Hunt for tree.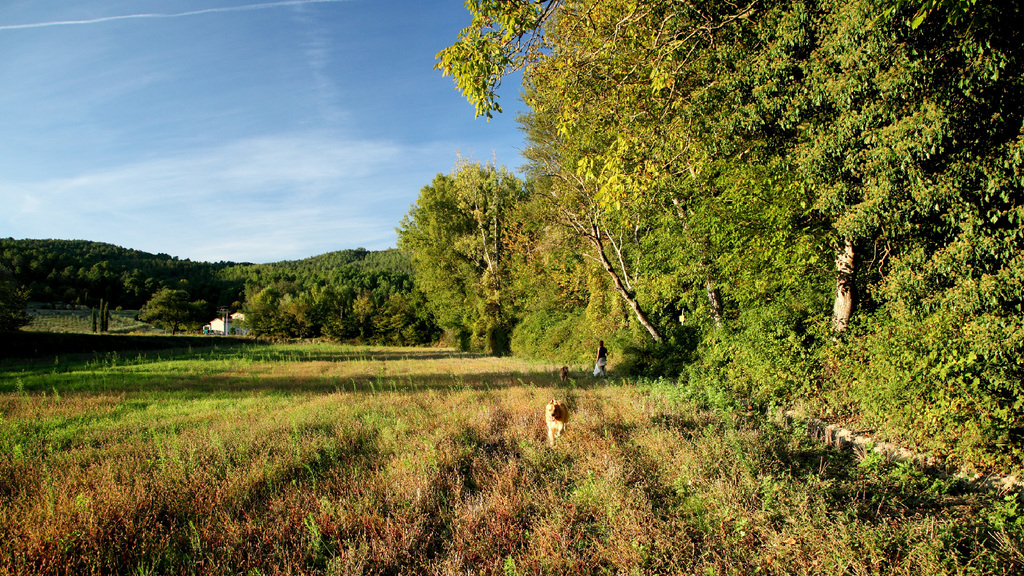
Hunted down at box(428, 0, 1022, 539).
